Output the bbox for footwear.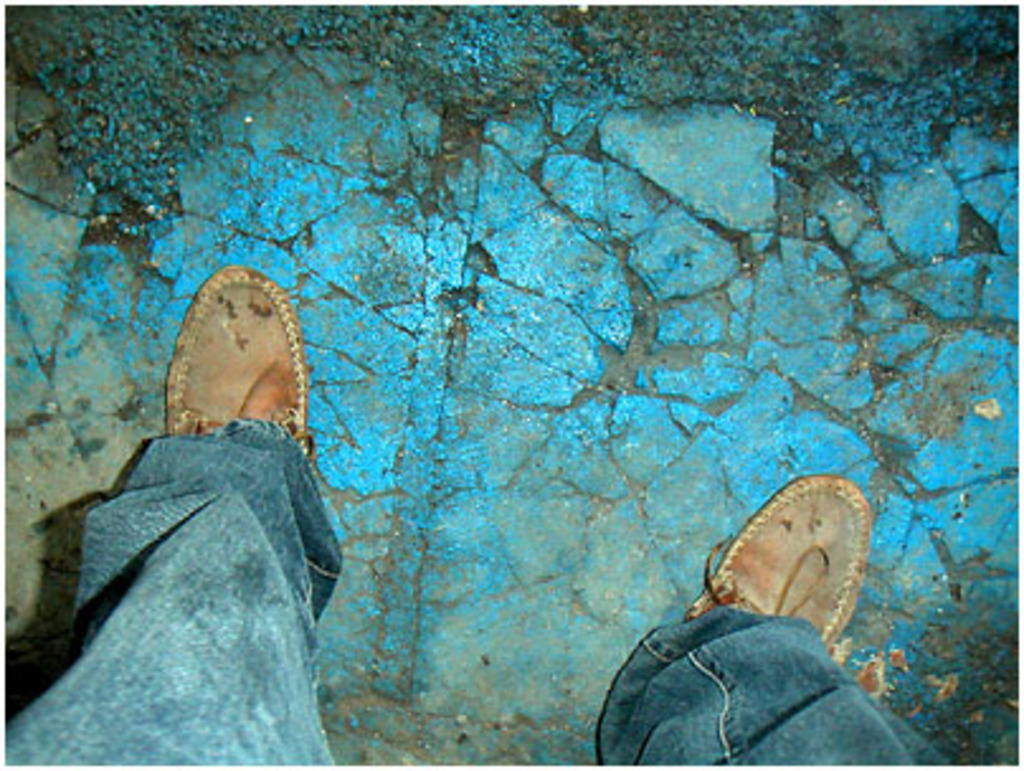
679/474/867/682.
